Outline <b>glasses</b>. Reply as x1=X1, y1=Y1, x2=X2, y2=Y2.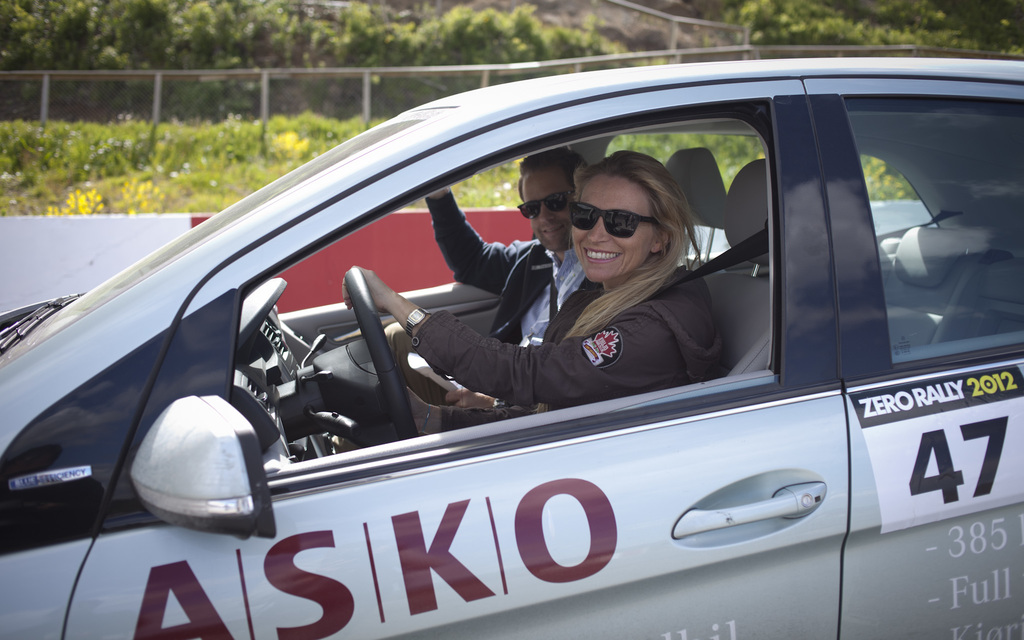
x1=572, y1=184, x2=662, y2=247.
